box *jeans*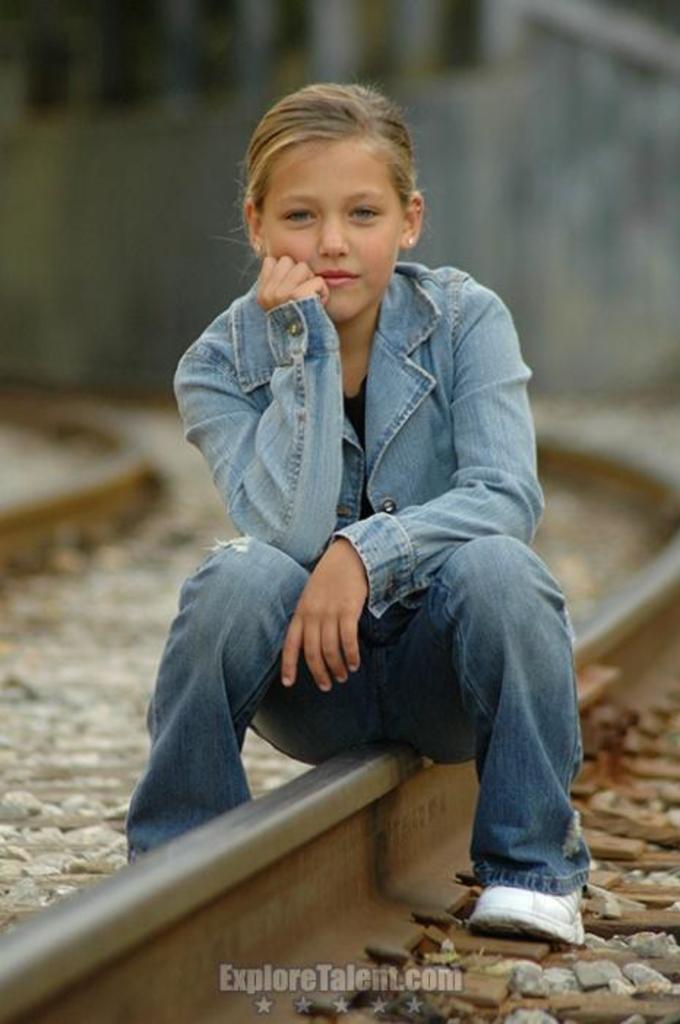
<region>177, 547, 588, 908</region>
